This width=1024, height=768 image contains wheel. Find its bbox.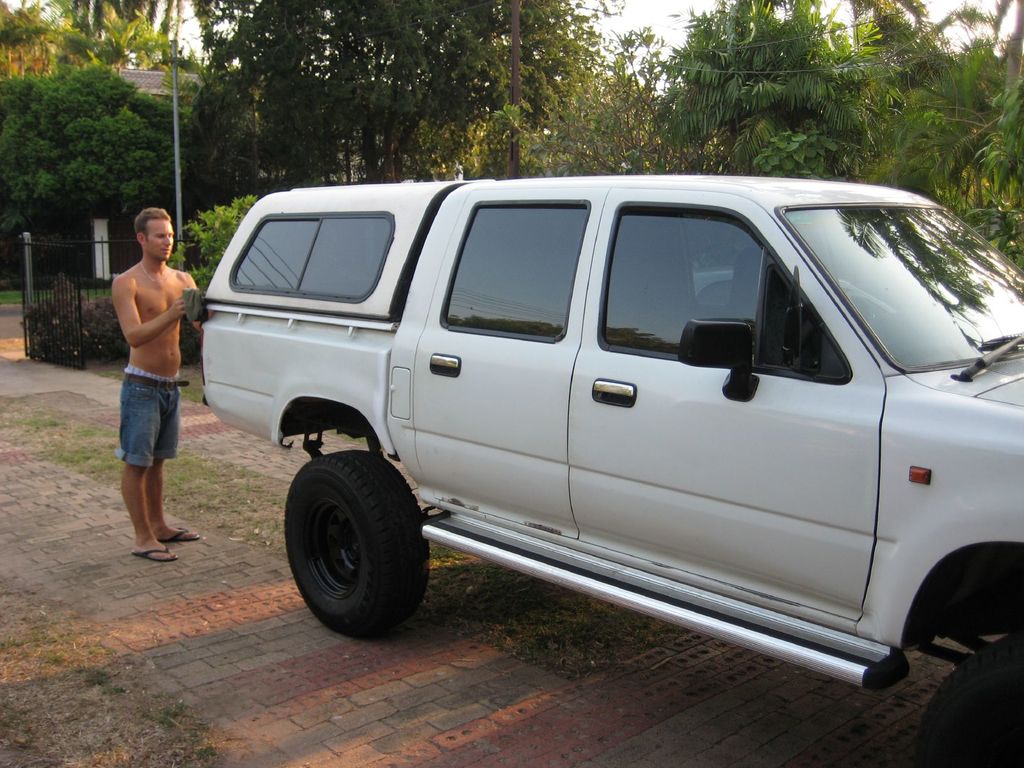
(left=916, top=633, right=1023, bottom=767).
